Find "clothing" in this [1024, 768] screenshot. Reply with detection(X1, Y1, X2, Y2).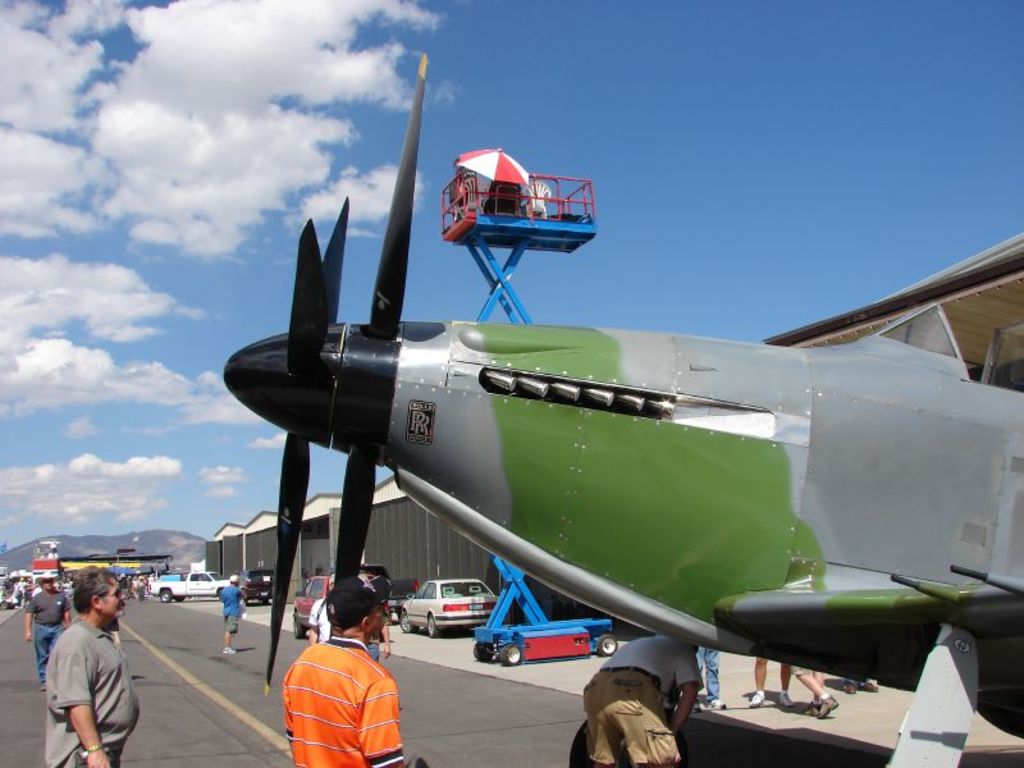
detection(691, 652, 731, 713).
